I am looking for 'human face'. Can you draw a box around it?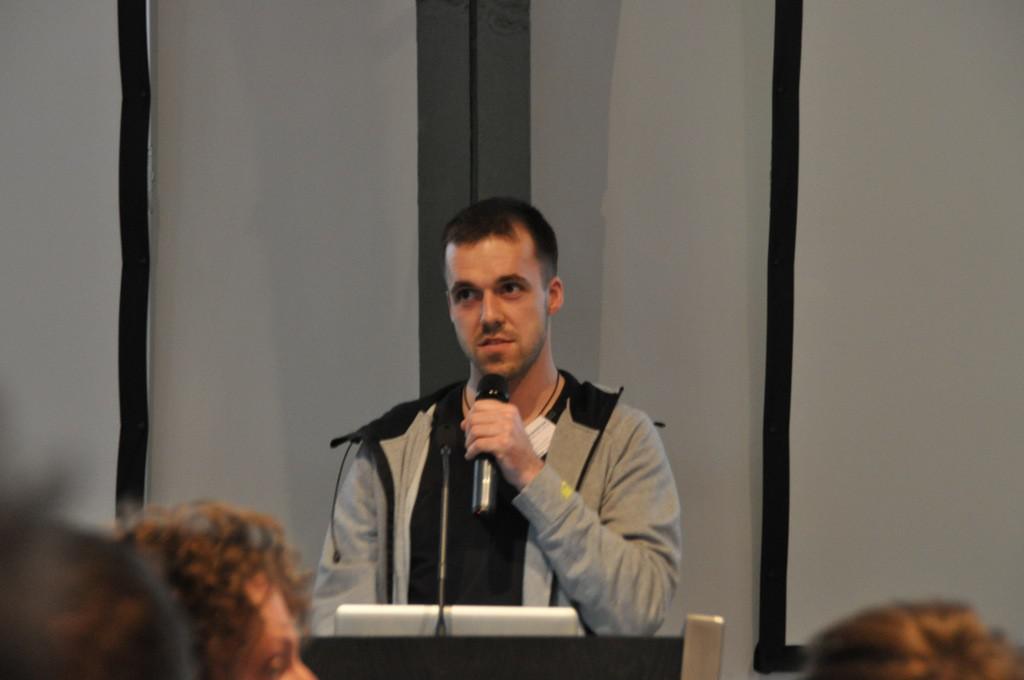
Sure, the bounding box is [444,238,547,371].
